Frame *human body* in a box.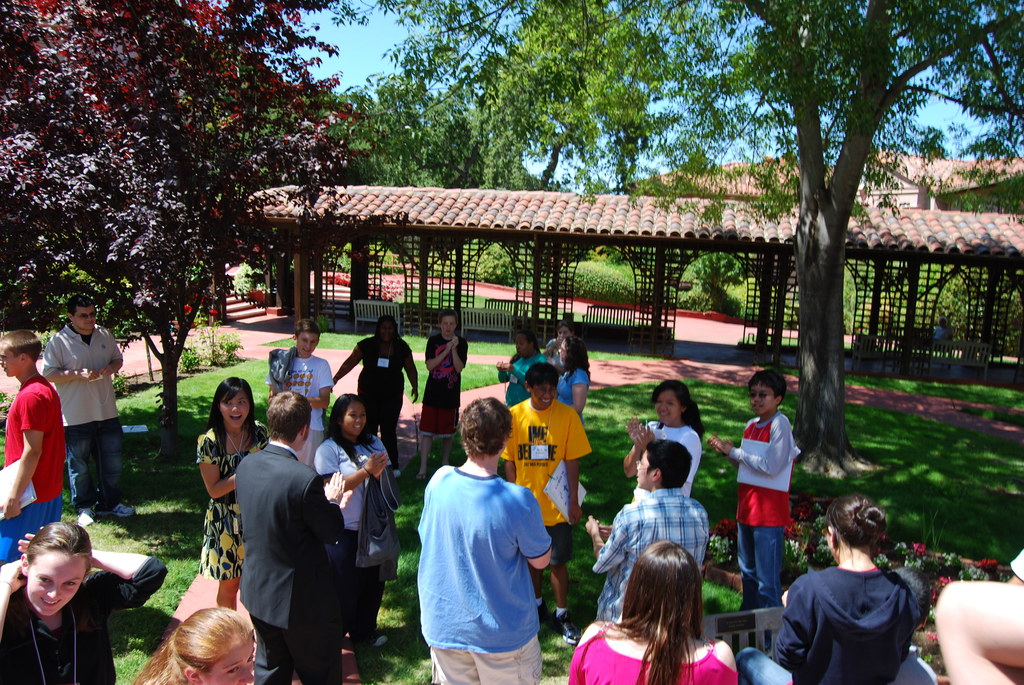
[190, 369, 257, 605].
